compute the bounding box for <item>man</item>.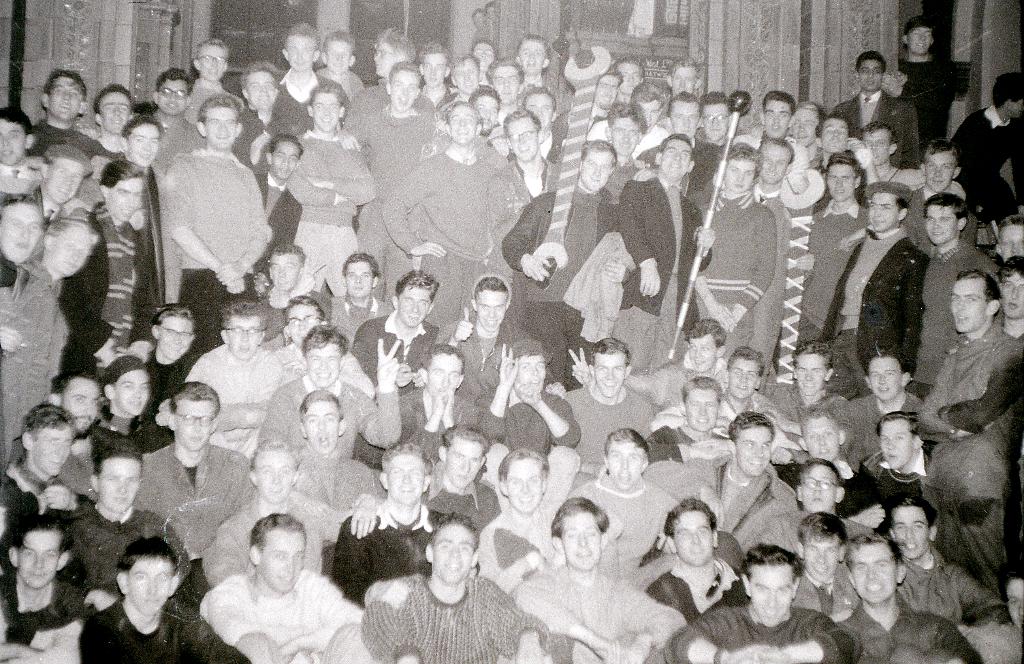
232 64 286 190.
